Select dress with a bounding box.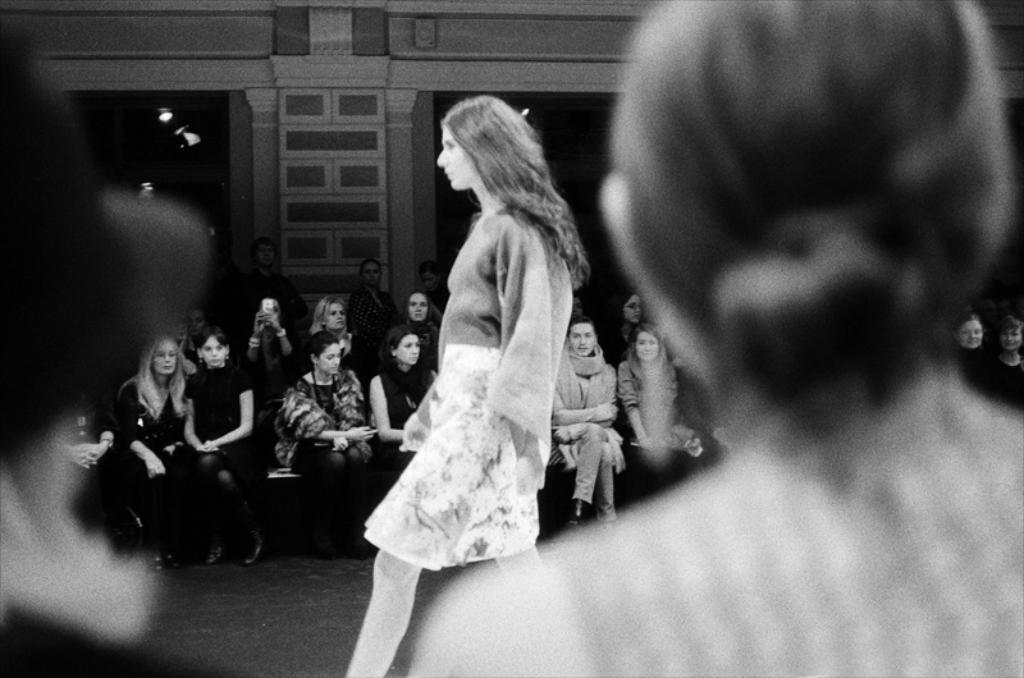
locate(364, 207, 571, 571).
